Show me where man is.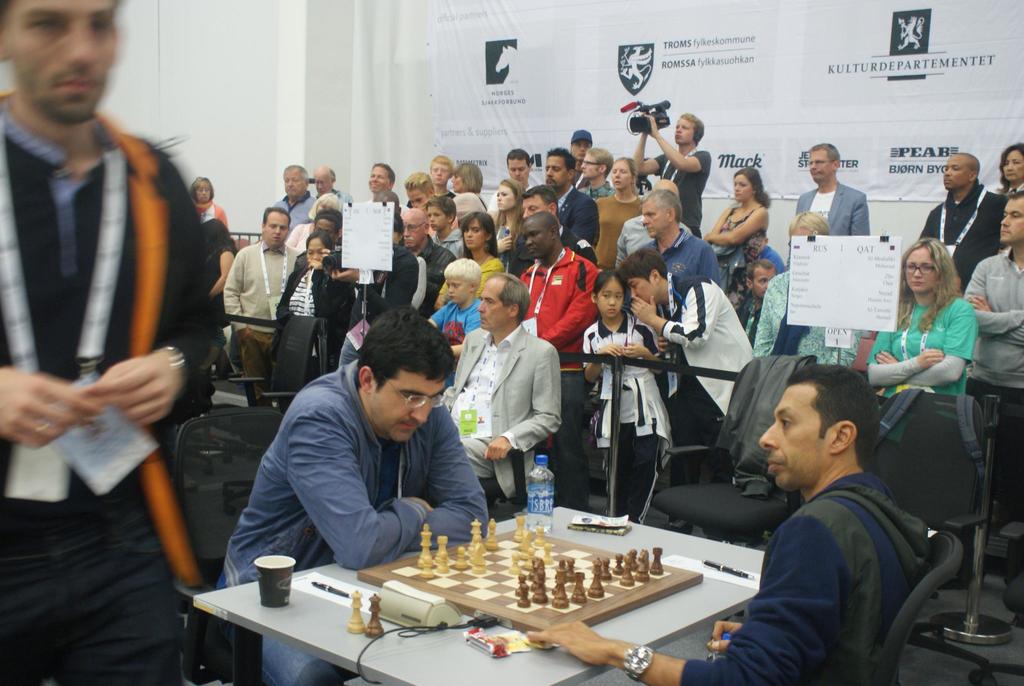
man is at <box>521,209,601,502</box>.
